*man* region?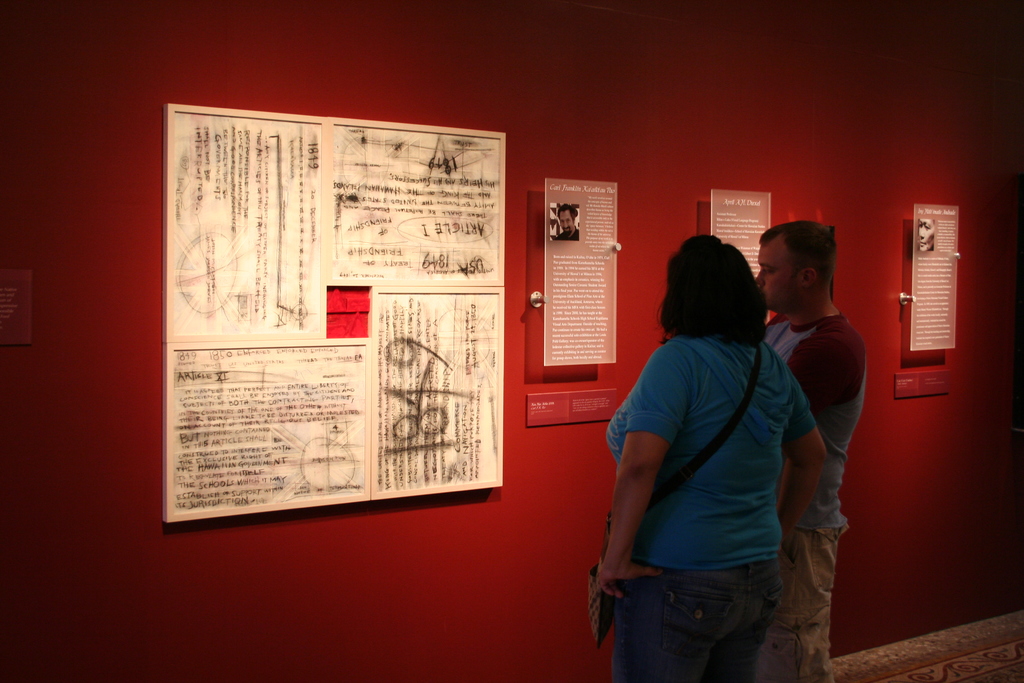
730, 219, 886, 650
